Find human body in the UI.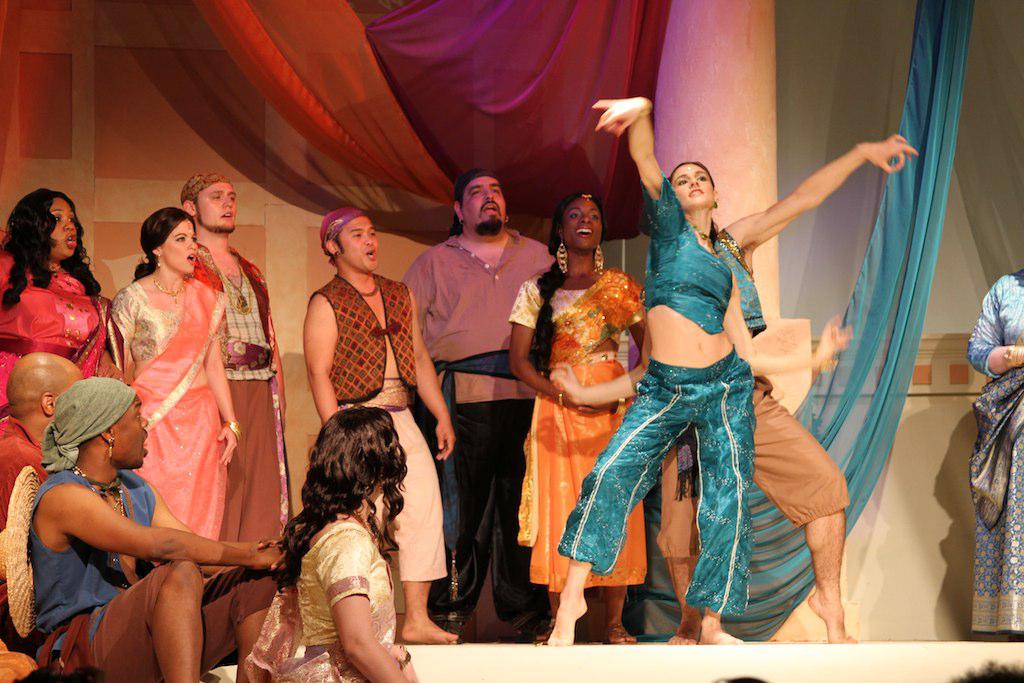
UI element at box(961, 276, 1023, 639).
